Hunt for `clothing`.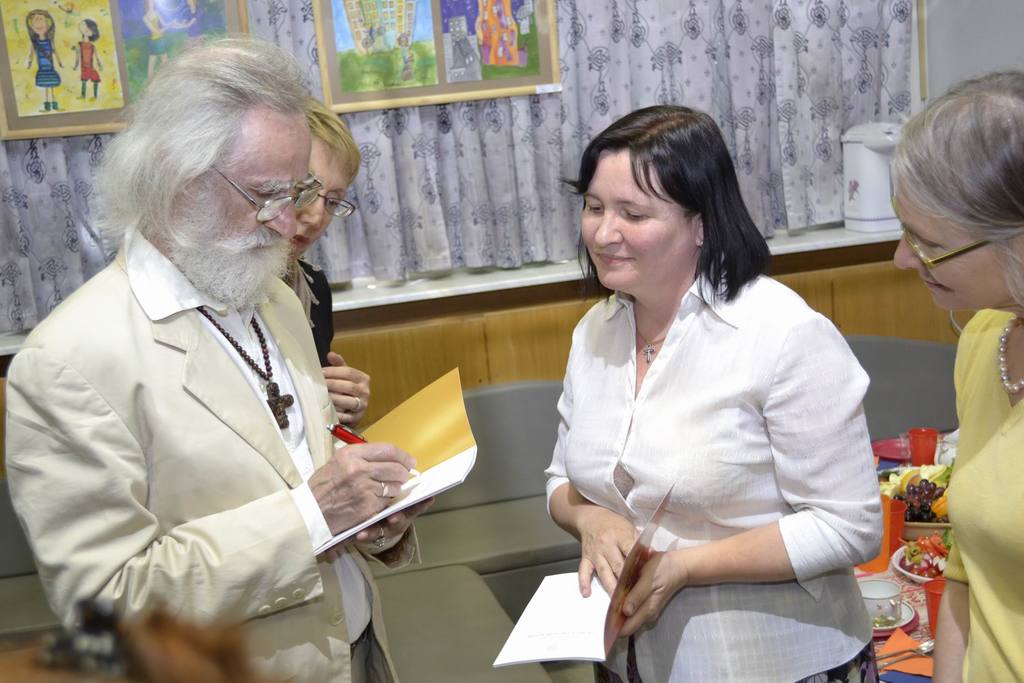
Hunted down at BBox(6, 220, 404, 682).
